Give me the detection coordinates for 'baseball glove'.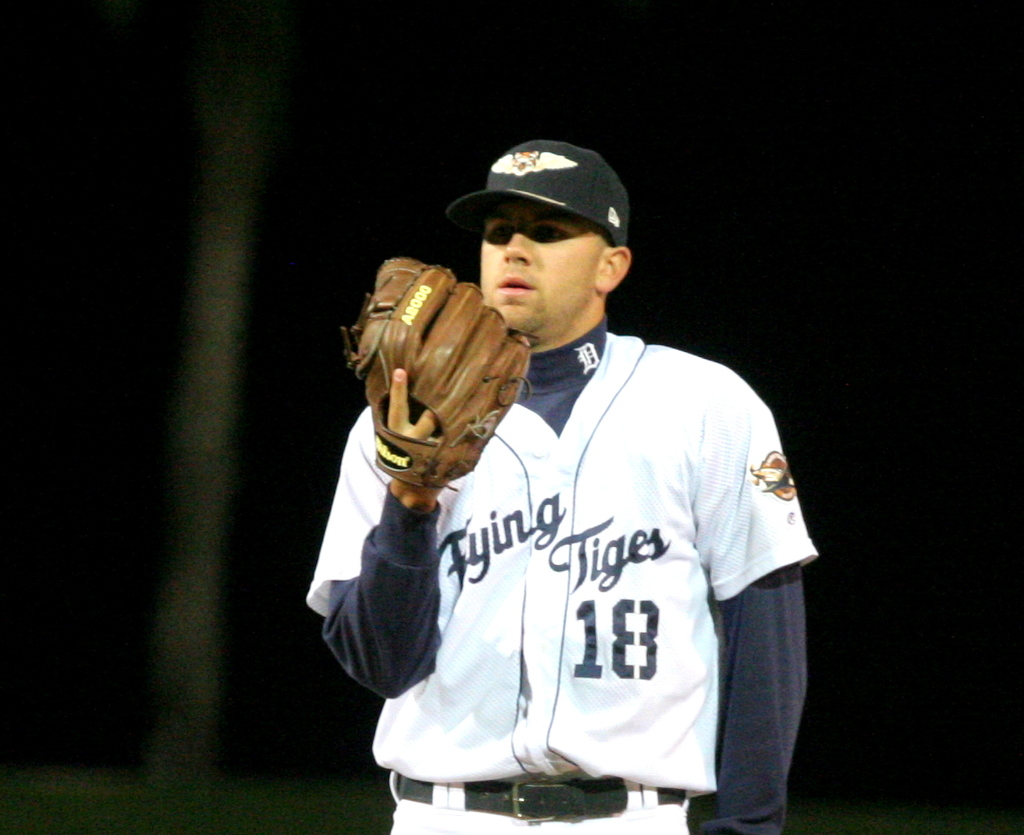
bbox=(338, 251, 533, 493).
